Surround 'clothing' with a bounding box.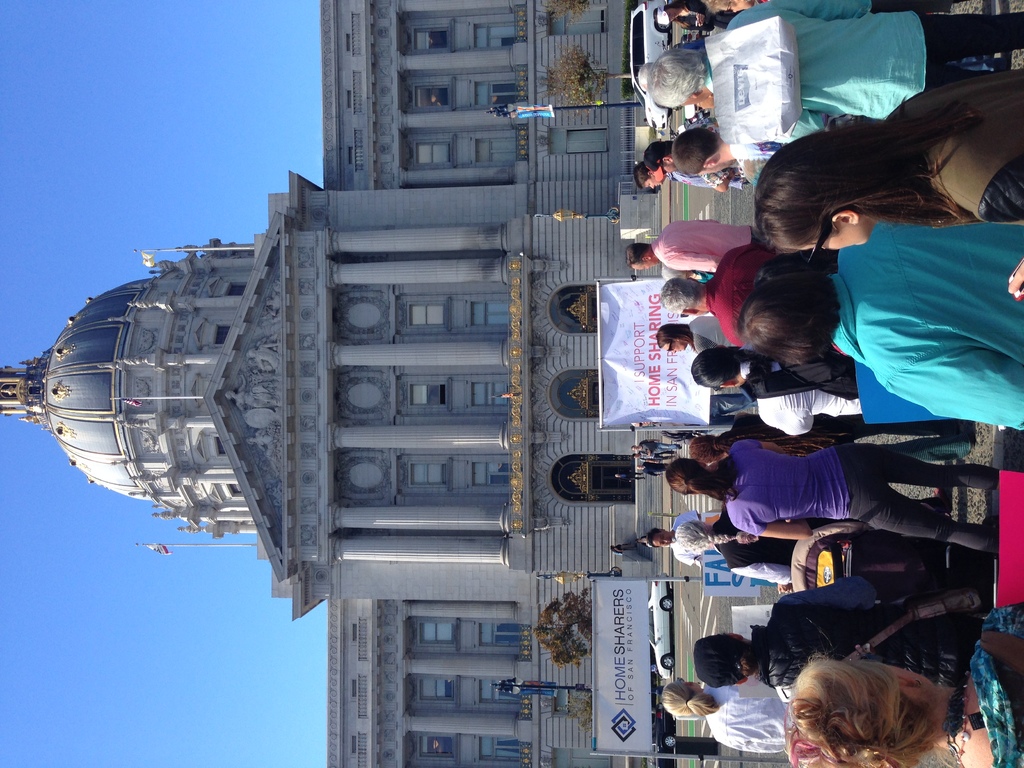
[x1=755, y1=573, x2=901, y2=680].
